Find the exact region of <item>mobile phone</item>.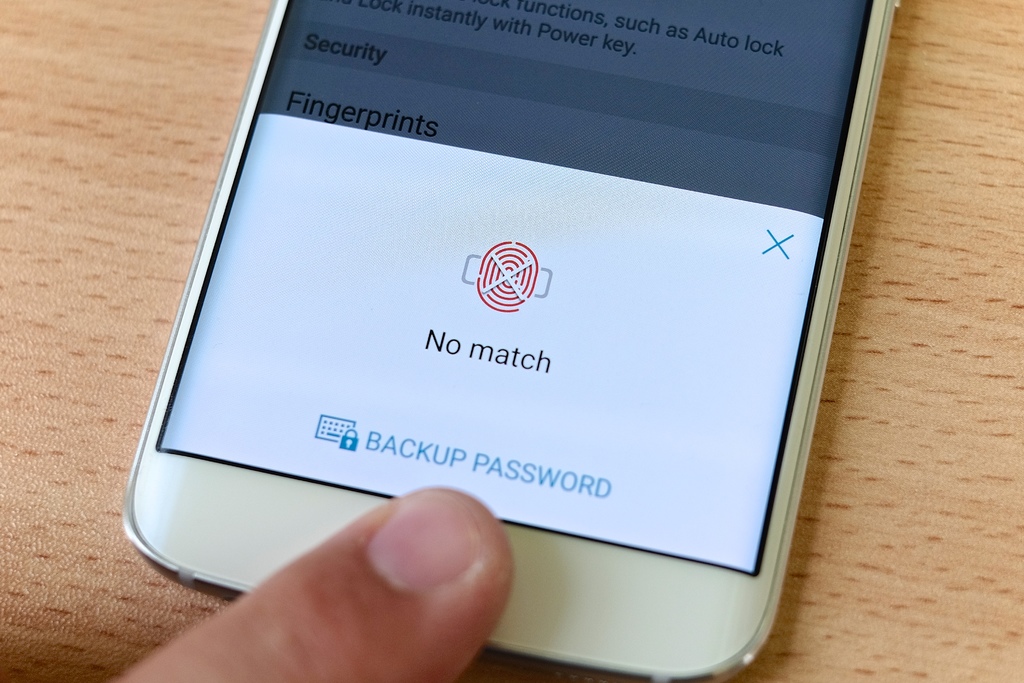
Exact region: region(114, 0, 908, 659).
